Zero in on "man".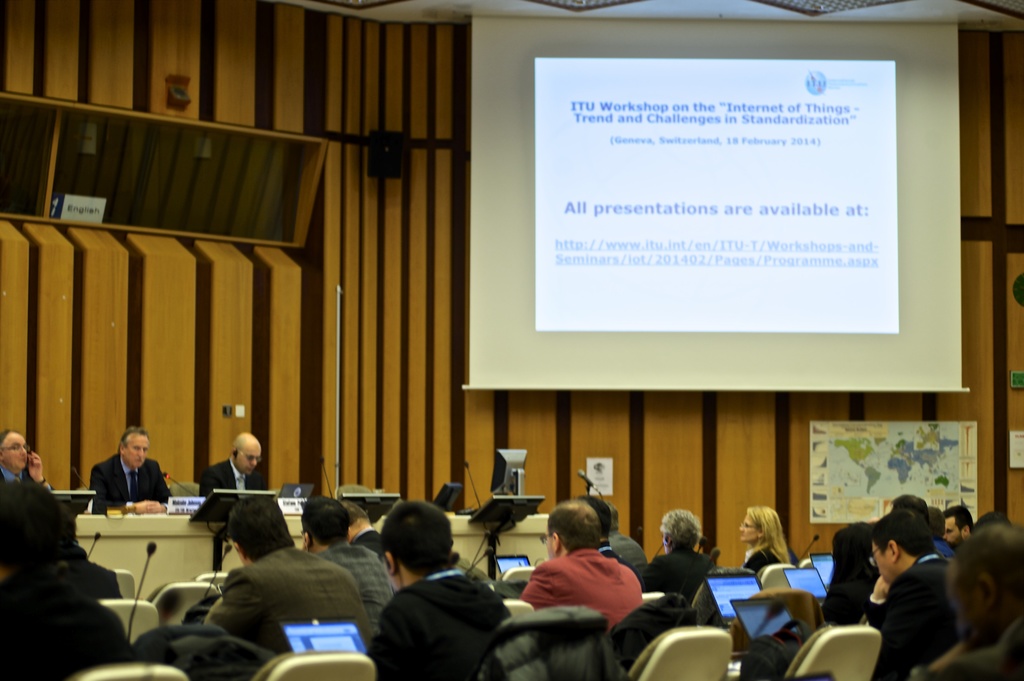
Zeroed in: [left=910, top=523, right=1023, bottom=680].
